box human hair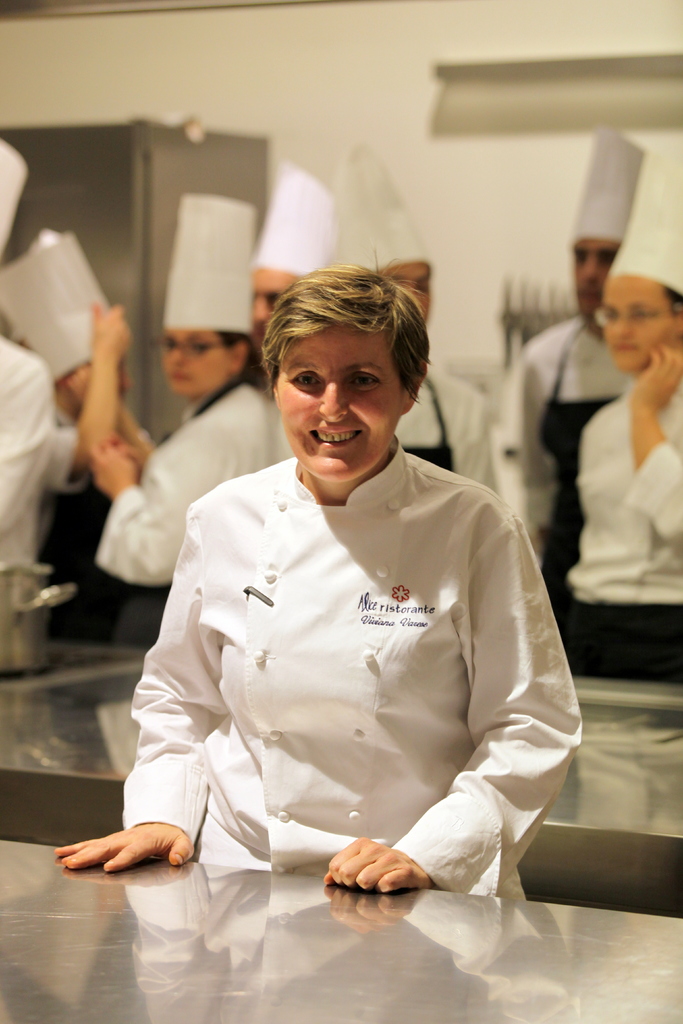
bbox=[262, 246, 435, 397]
